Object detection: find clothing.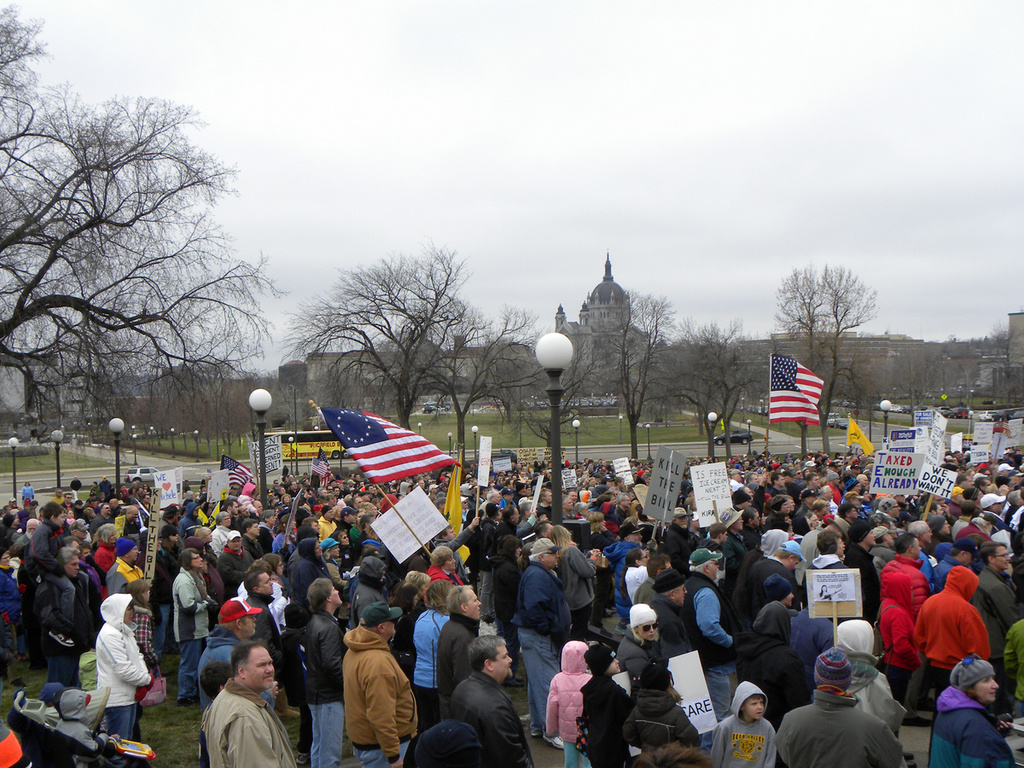
rect(432, 613, 472, 697).
